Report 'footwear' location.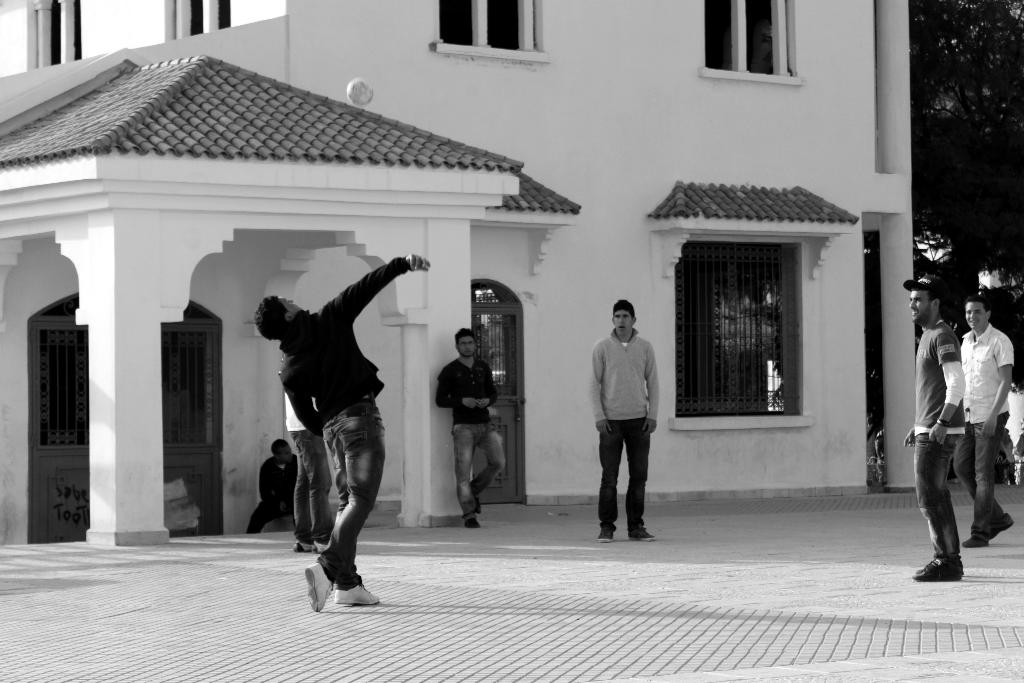
Report: {"left": 476, "top": 495, "right": 483, "bottom": 513}.
